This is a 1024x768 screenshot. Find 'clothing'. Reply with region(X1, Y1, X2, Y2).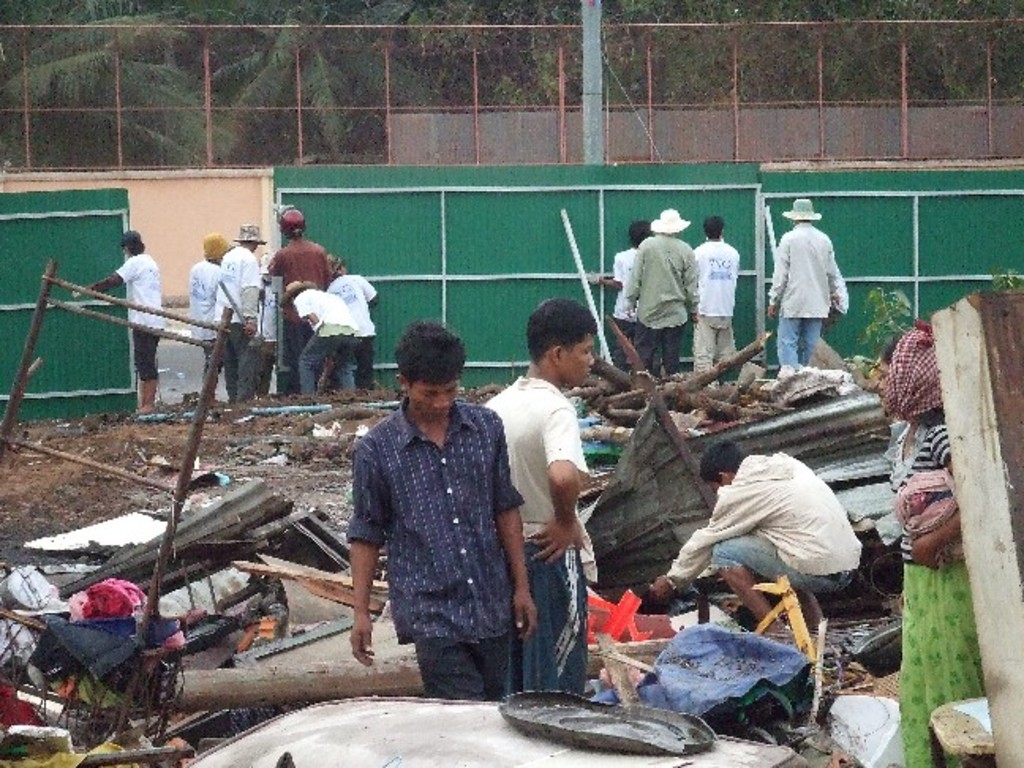
region(109, 253, 169, 384).
